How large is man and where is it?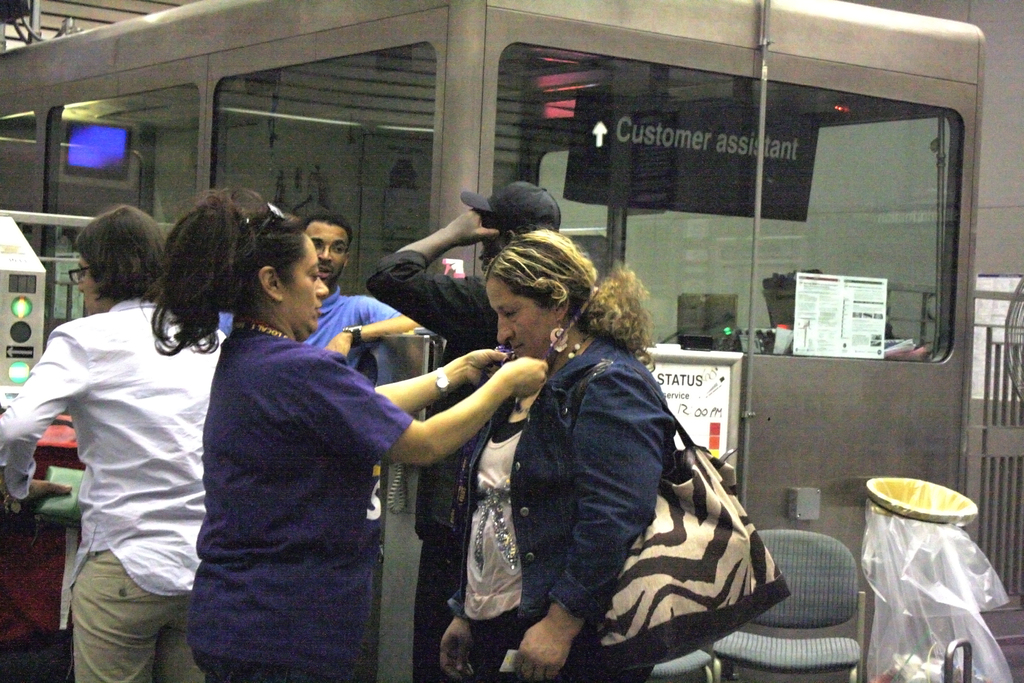
Bounding box: [x1=294, y1=215, x2=430, y2=363].
